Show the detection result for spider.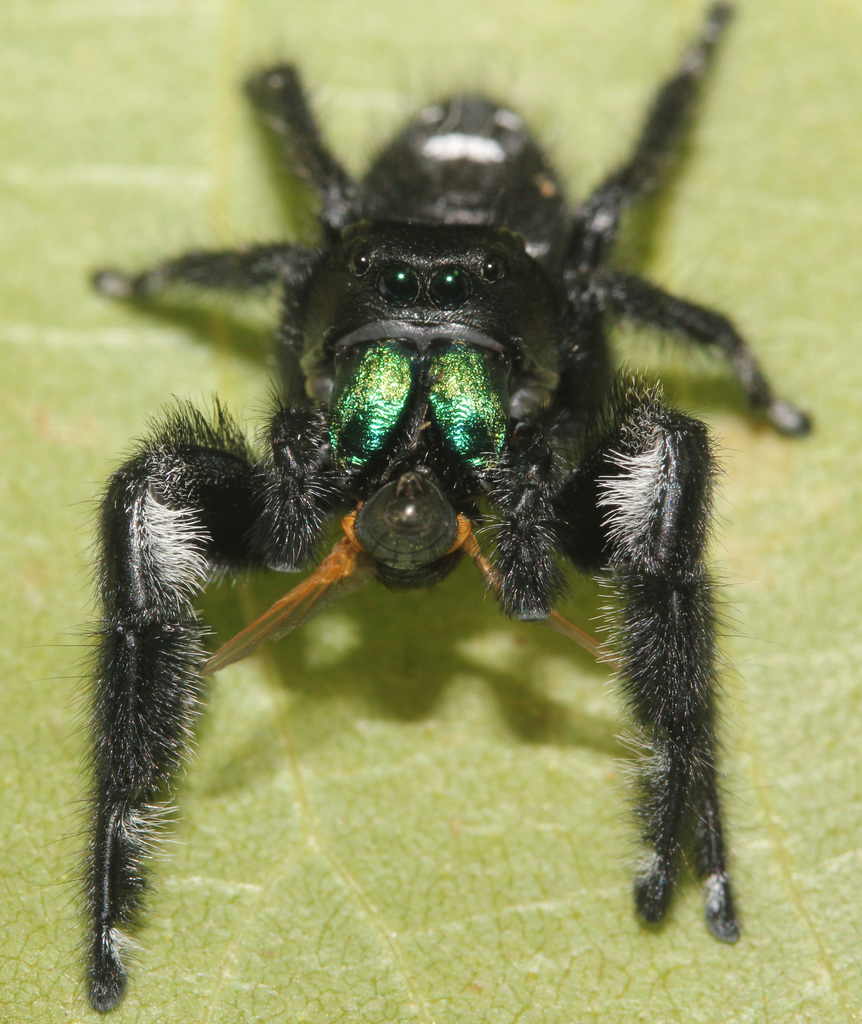
<box>65,0,825,1018</box>.
